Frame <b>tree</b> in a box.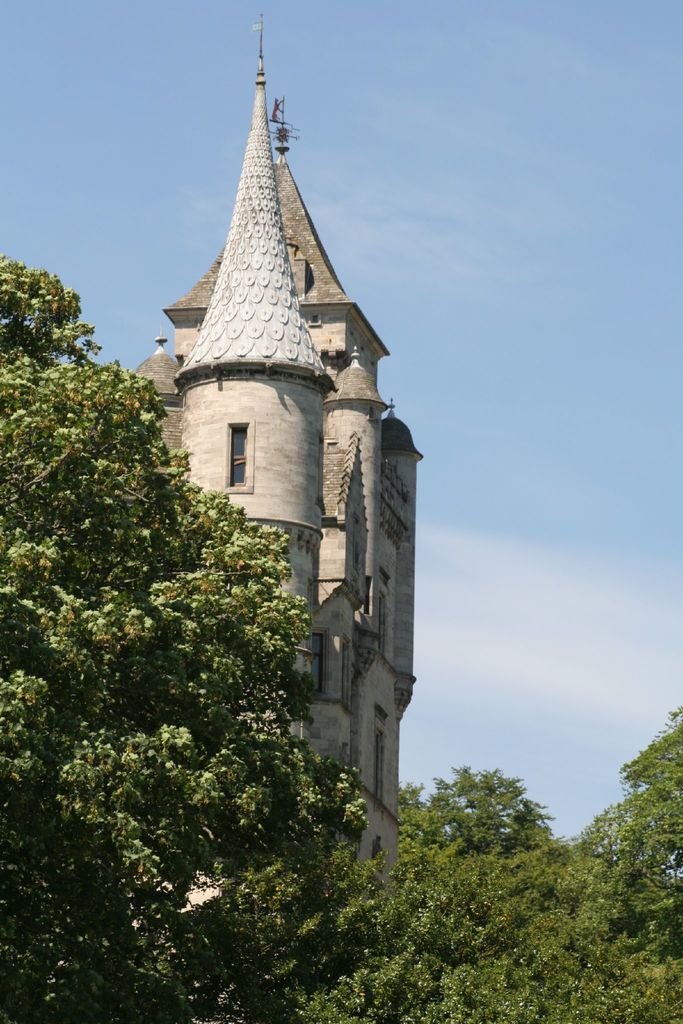
395,758,558,852.
